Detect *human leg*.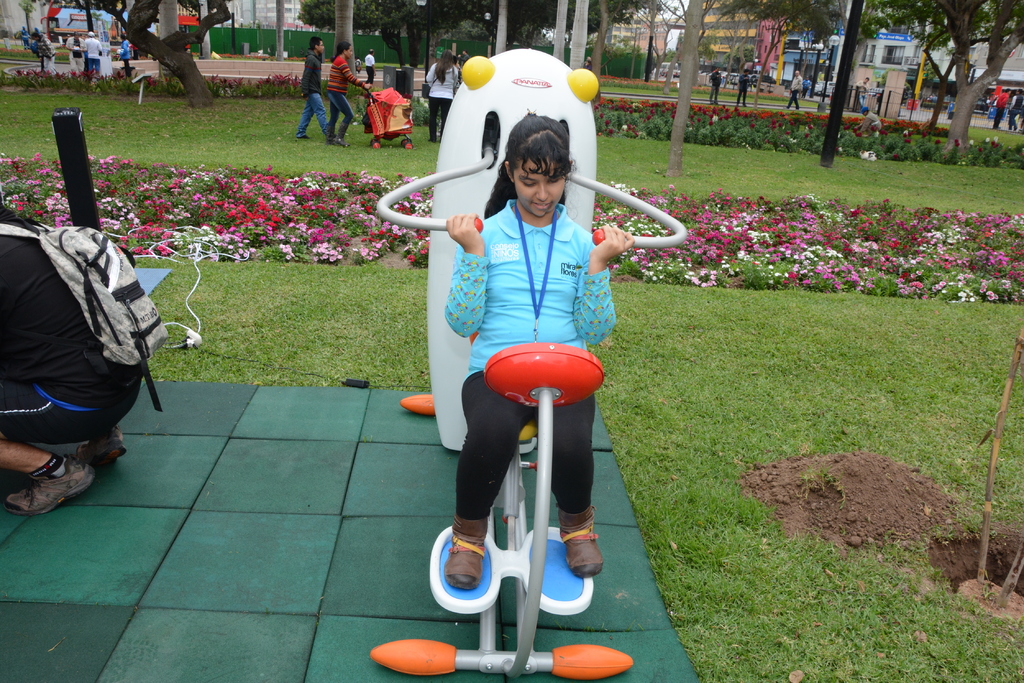
Detected at [left=0, top=383, right=97, bottom=517].
